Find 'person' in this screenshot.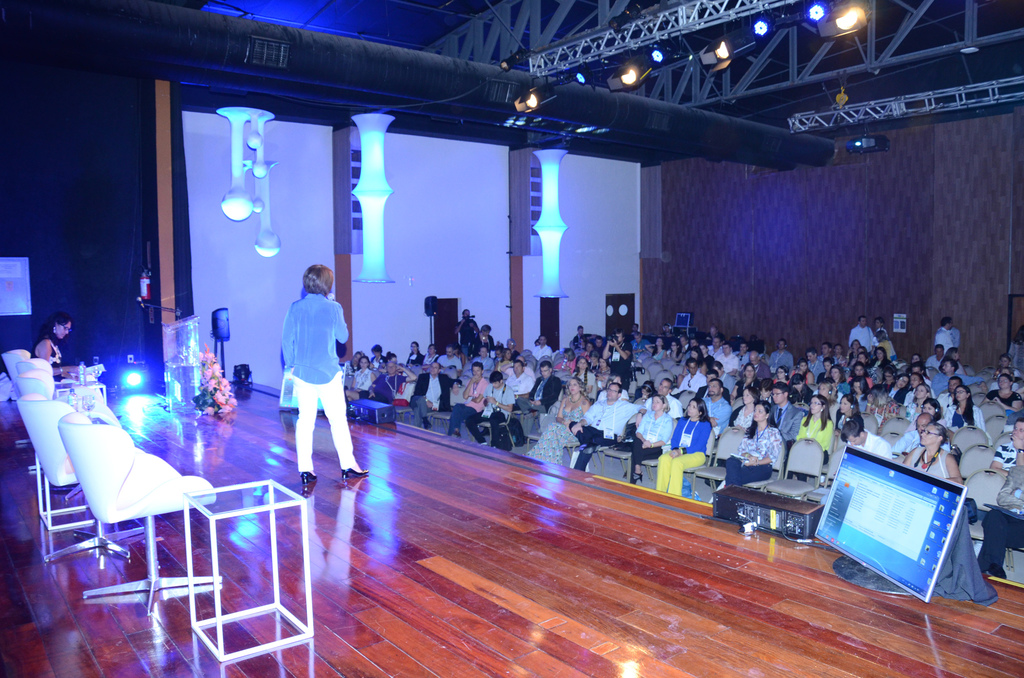
The bounding box for 'person' is left=703, top=400, right=787, bottom=510.
